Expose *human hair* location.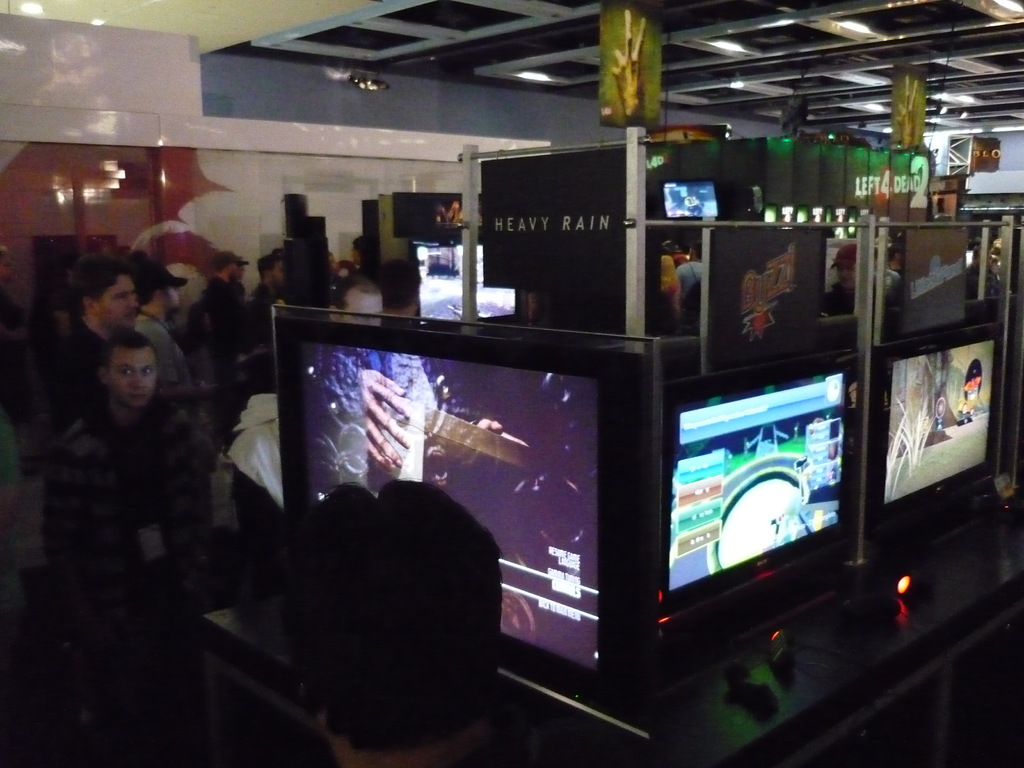
Exposed at locate(663, 241, 677, 252).
